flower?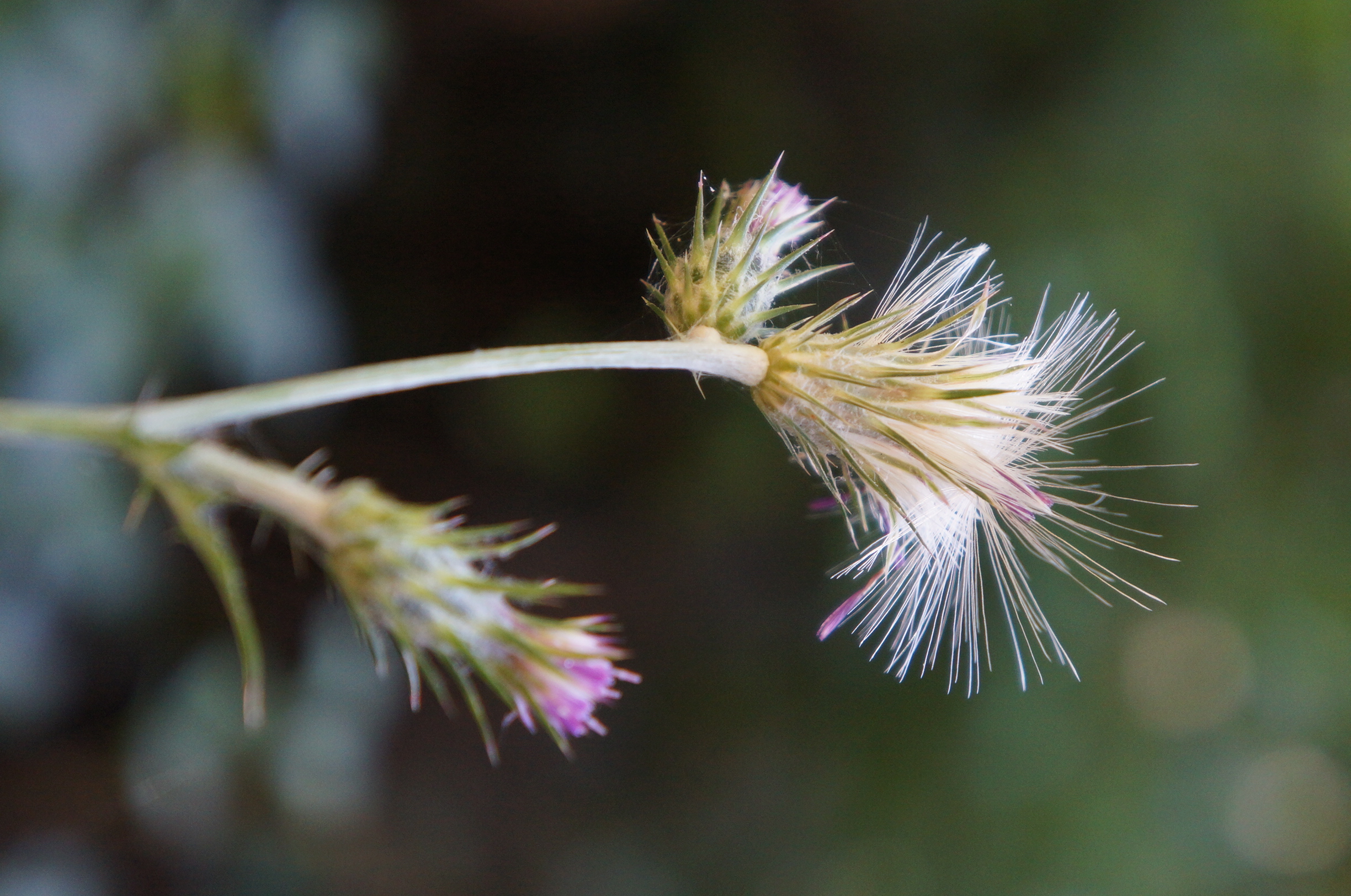
354/83/470/189
